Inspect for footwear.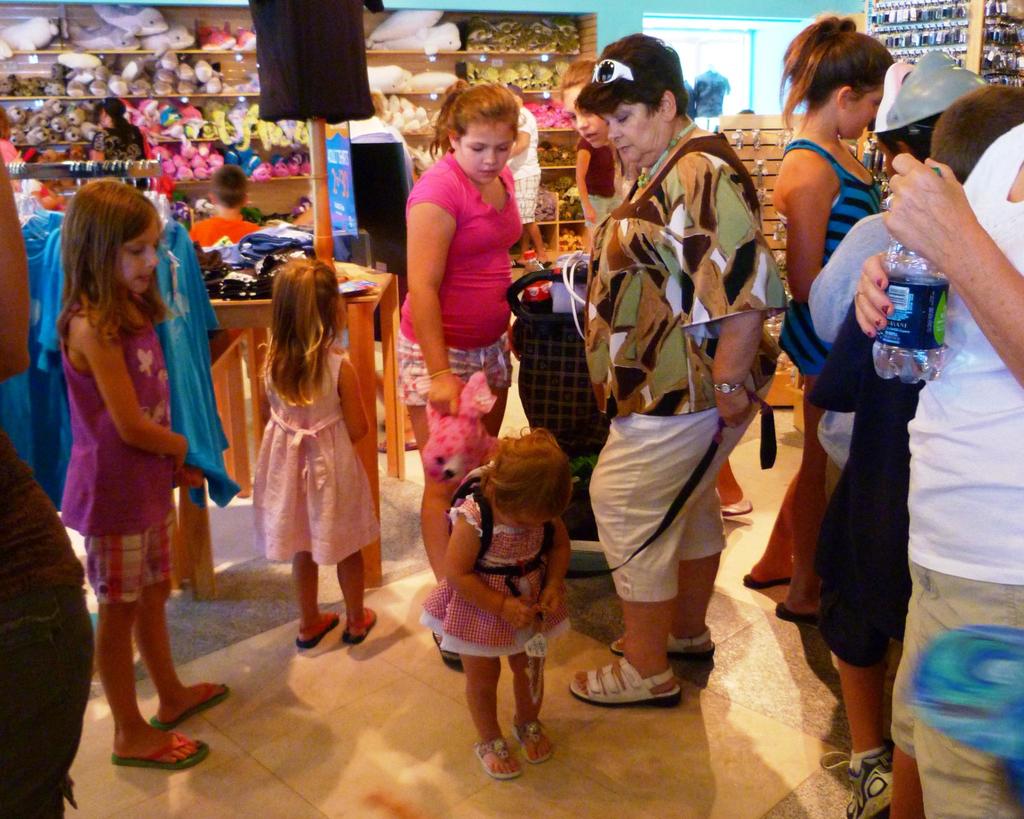
Inspection: [x1=824, y1=752, x2=896, y2=818].
